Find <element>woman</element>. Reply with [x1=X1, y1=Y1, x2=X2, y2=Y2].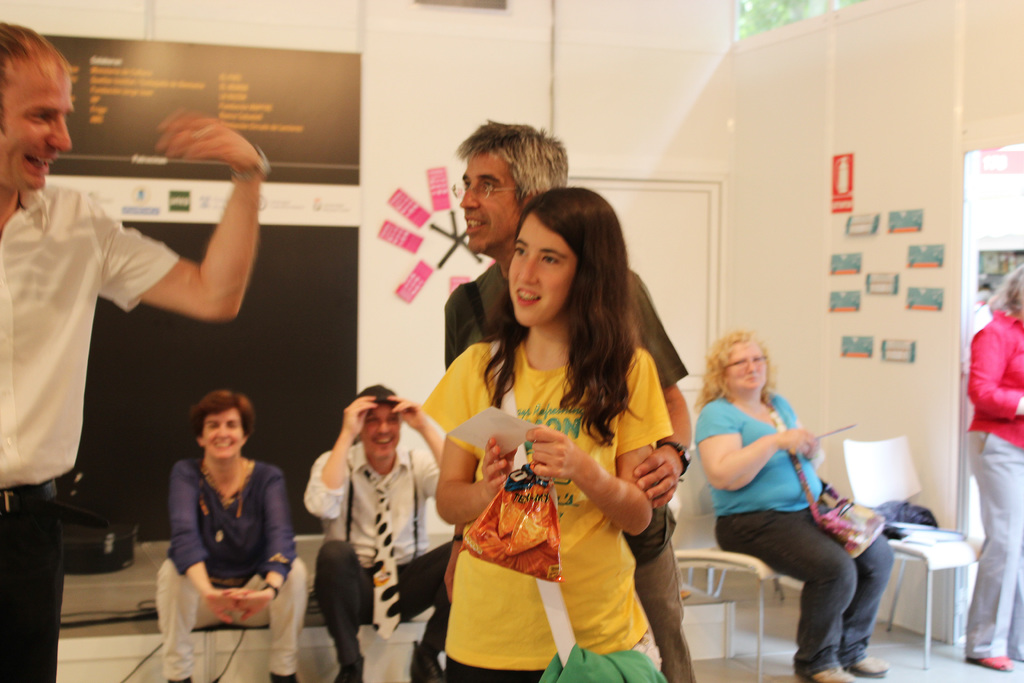
[x1=691, y1=327, x2=900, y2=682].
